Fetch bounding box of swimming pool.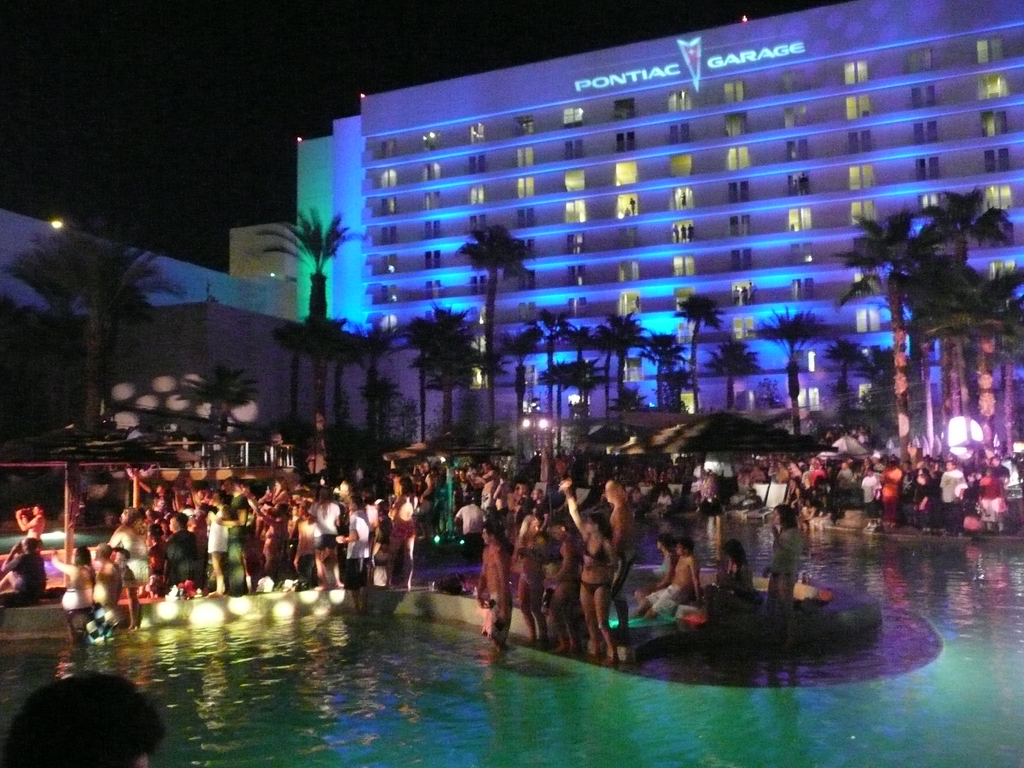
Bbox: l=0, t=513, r=1023, b=767.
